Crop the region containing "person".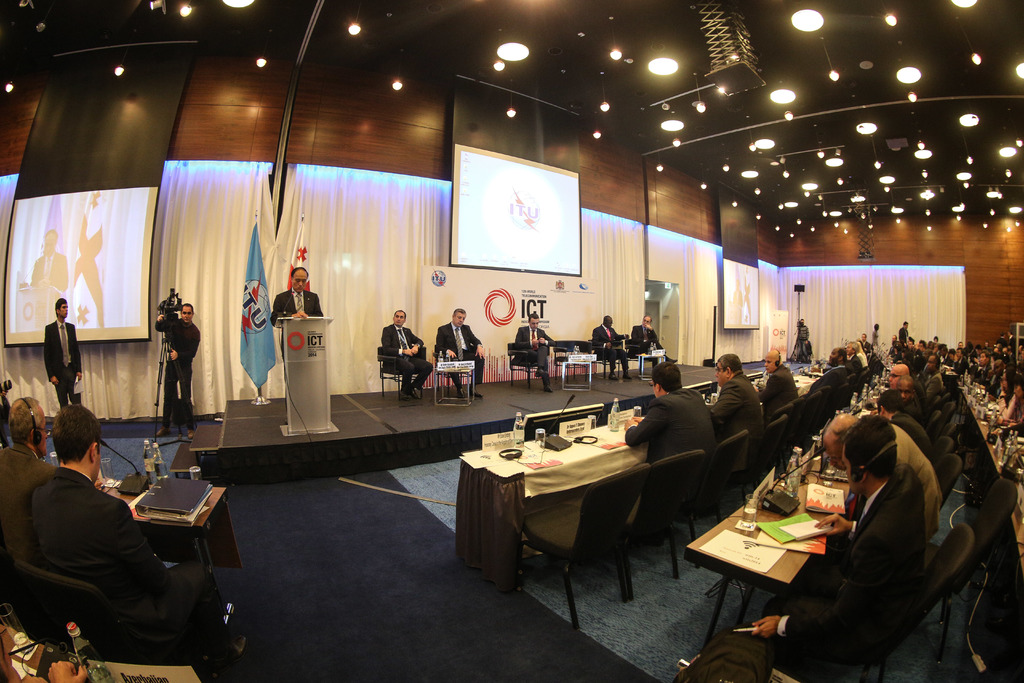
Crop region: pyautogui.locateOnScreen(151, 305, 201, 440).
